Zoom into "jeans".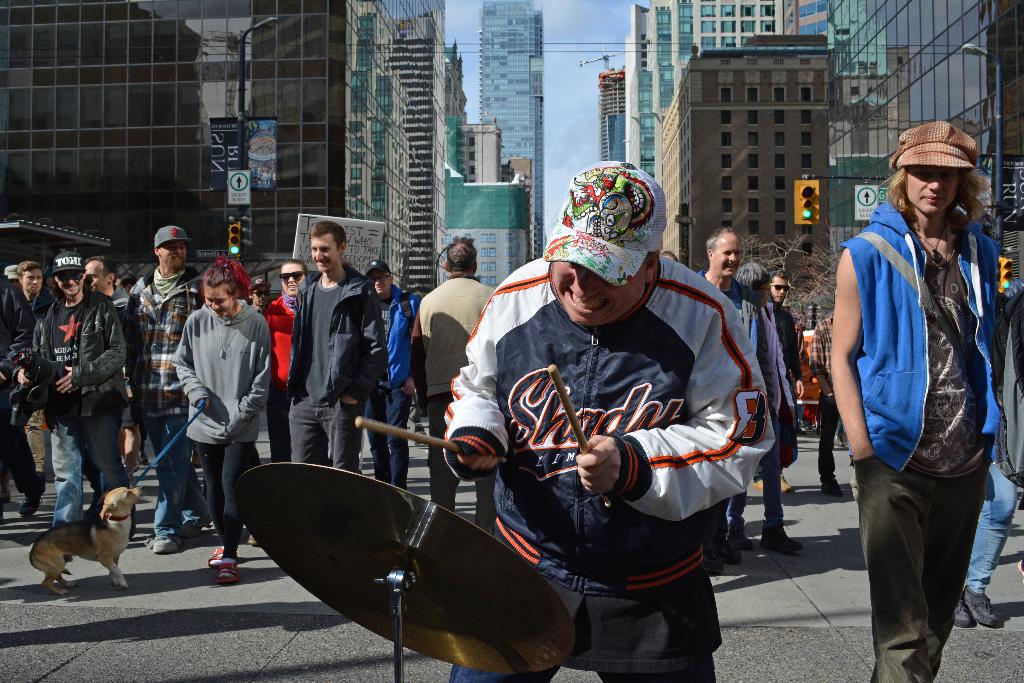
Zoom target: 254, 393, 284, 465.
